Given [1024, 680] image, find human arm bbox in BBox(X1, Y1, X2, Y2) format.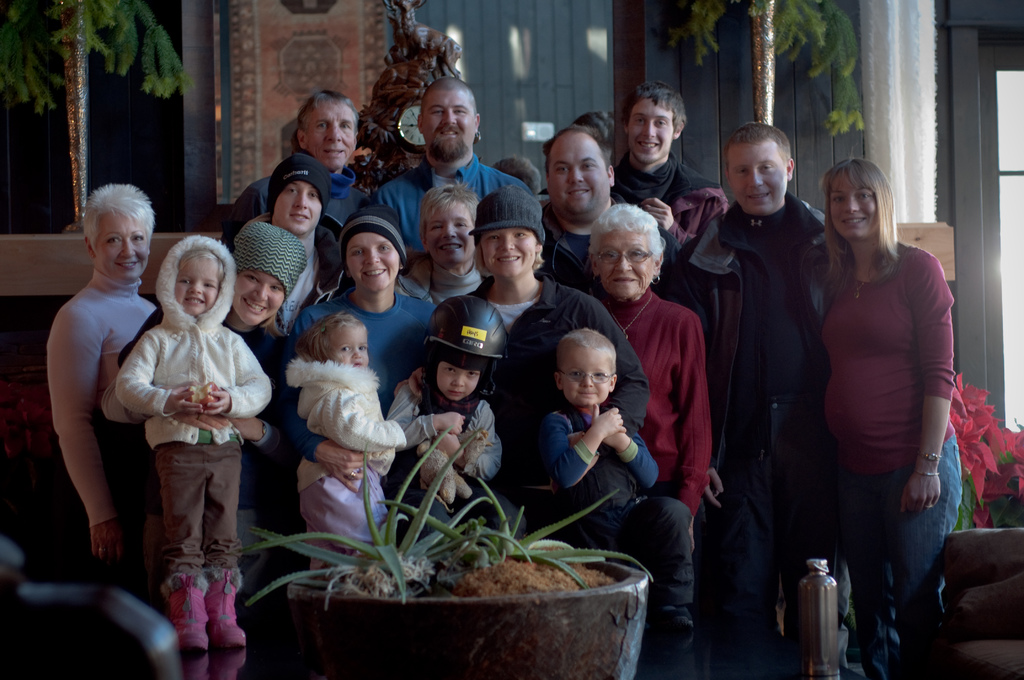
BBox(430, 403, 504, 483).
